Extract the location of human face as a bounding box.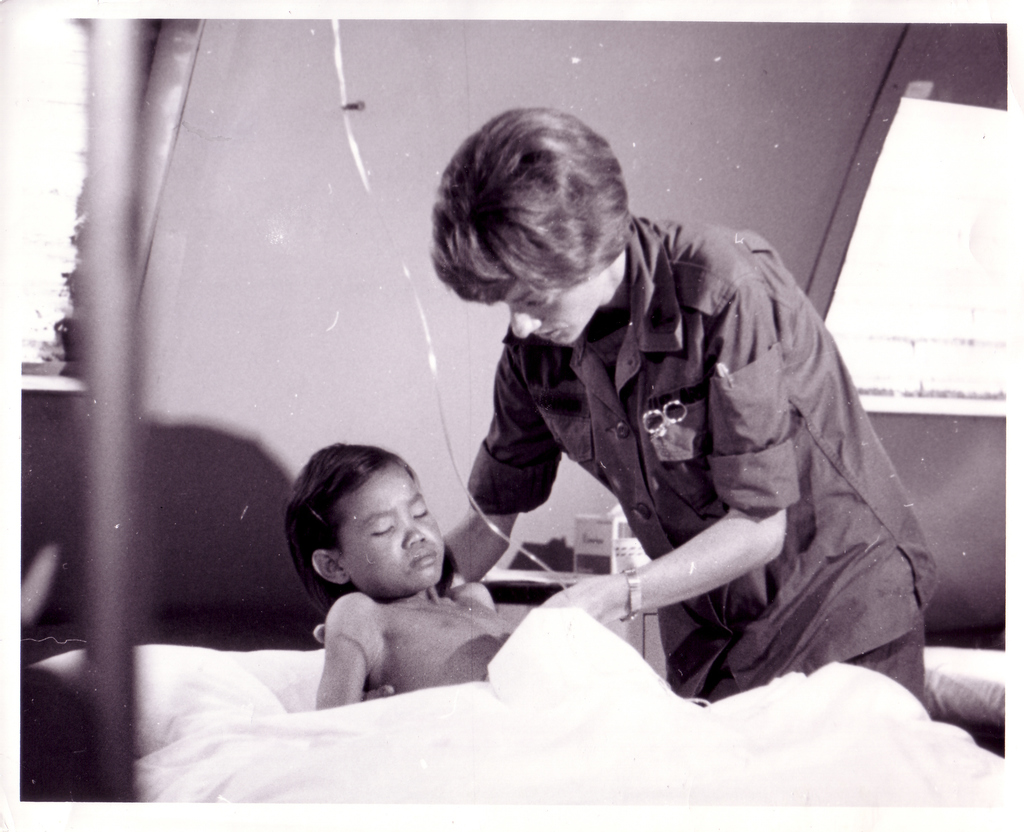
{"x1": 510, "y1": 286, "x2": 591, "y2": 341}.
